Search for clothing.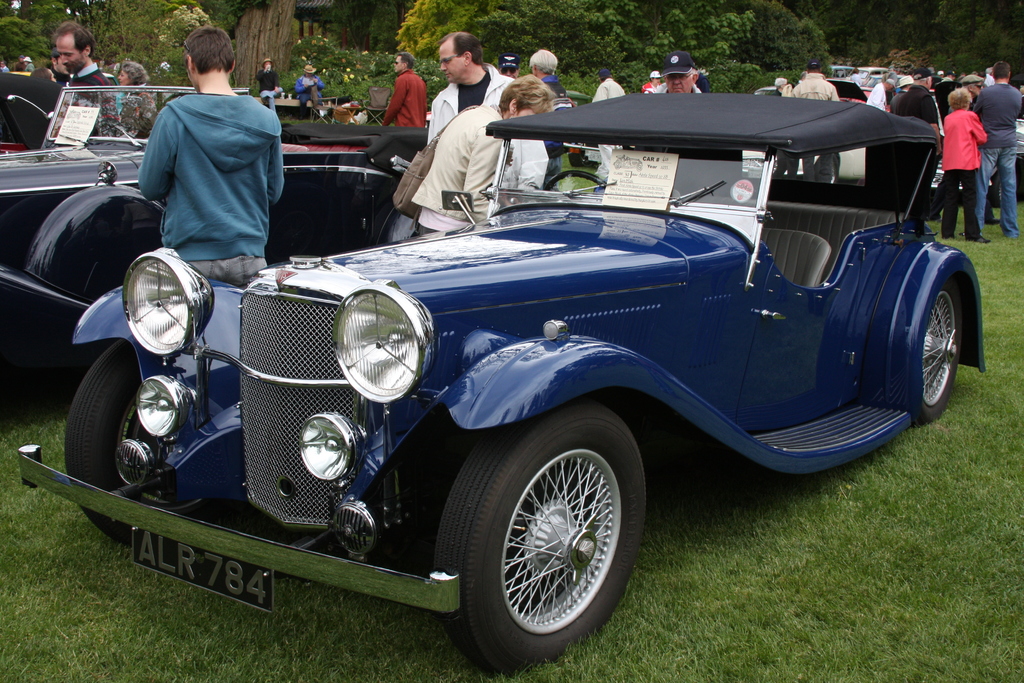
Found at box(140, 96, 285, 288).
